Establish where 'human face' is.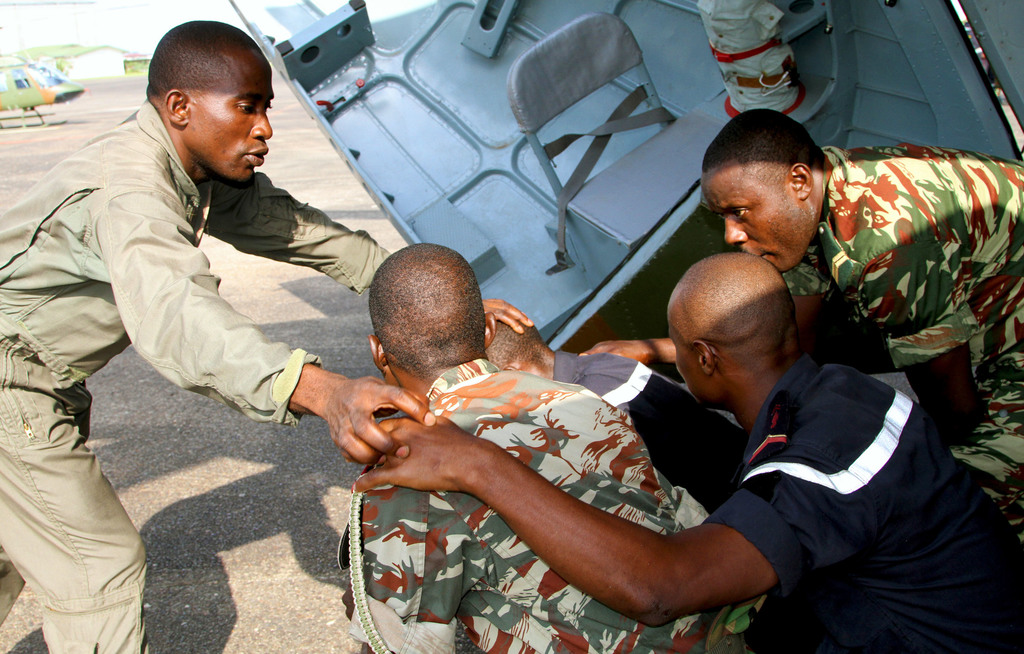
Established at [x1=702, y1=175, x2=814, y2=275].
